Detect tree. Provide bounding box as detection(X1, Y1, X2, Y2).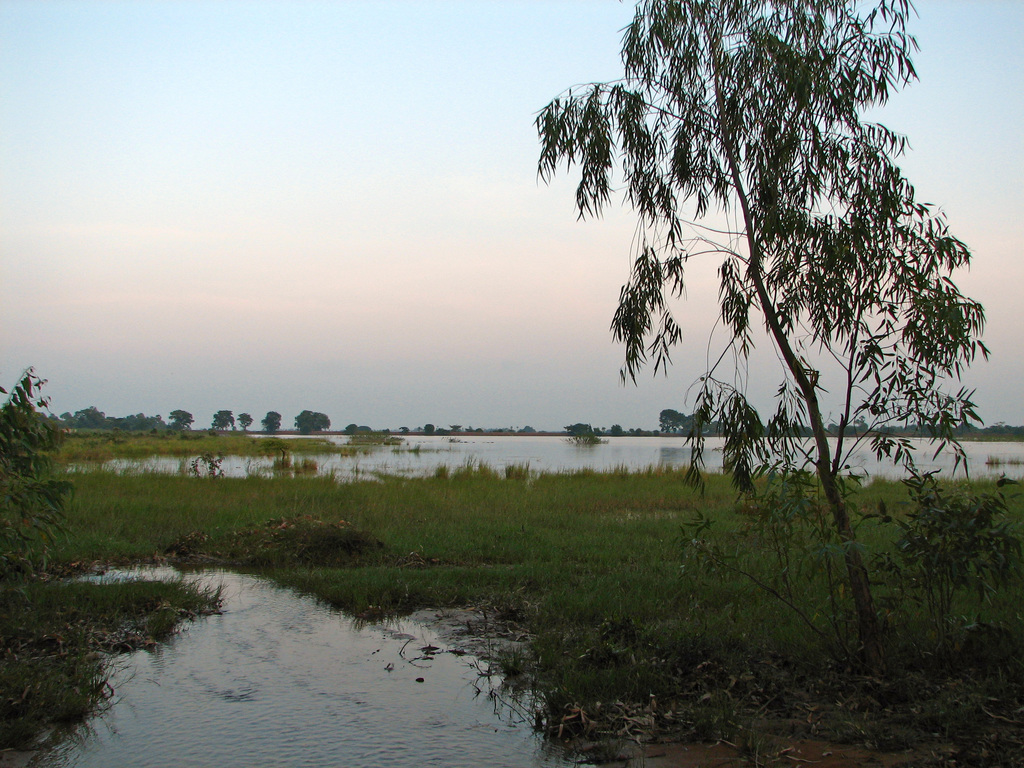
detection(260, 412, 285, 433).
